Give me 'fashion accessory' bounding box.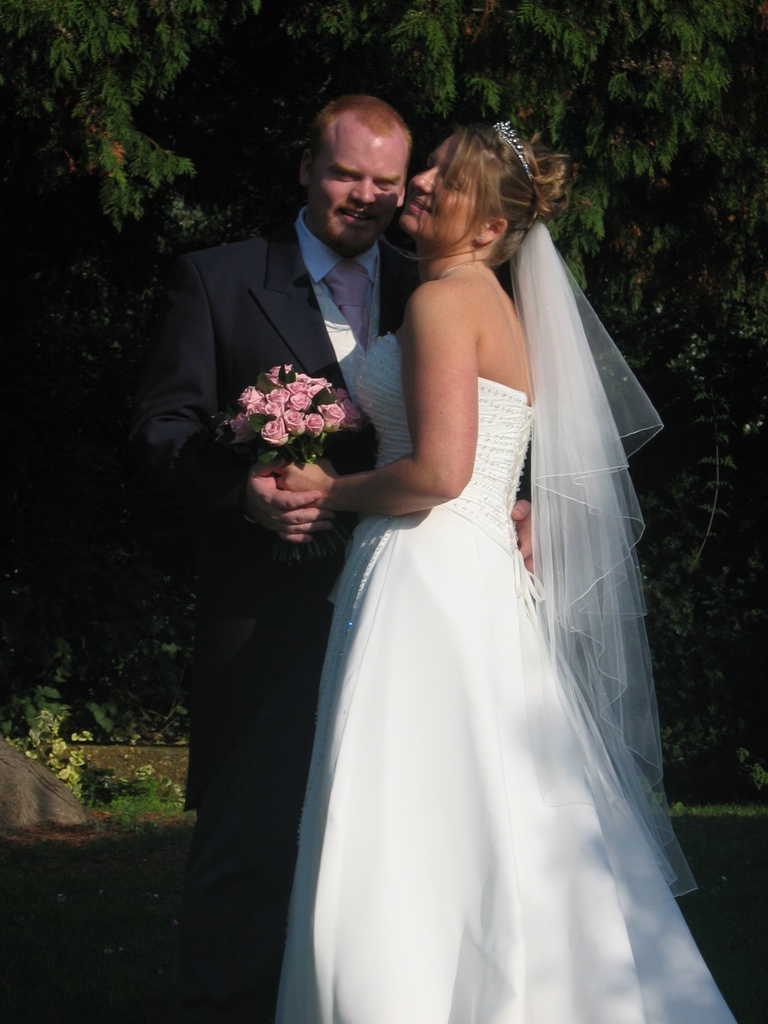
locate(479, 239, 483, 243).
